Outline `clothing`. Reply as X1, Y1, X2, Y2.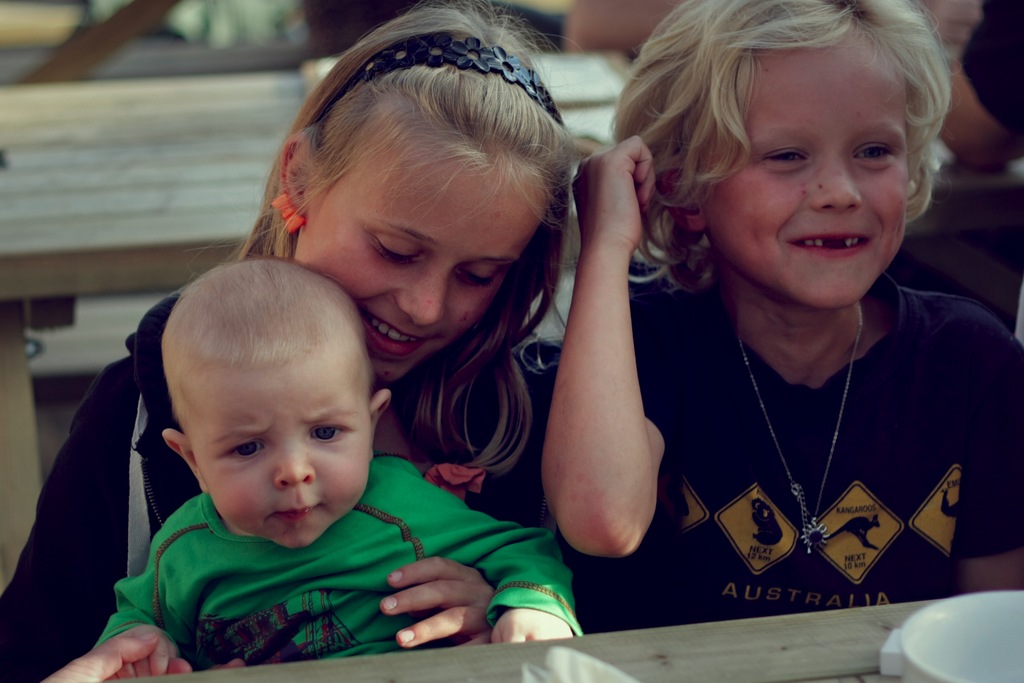
0, 278, 614, 682.
